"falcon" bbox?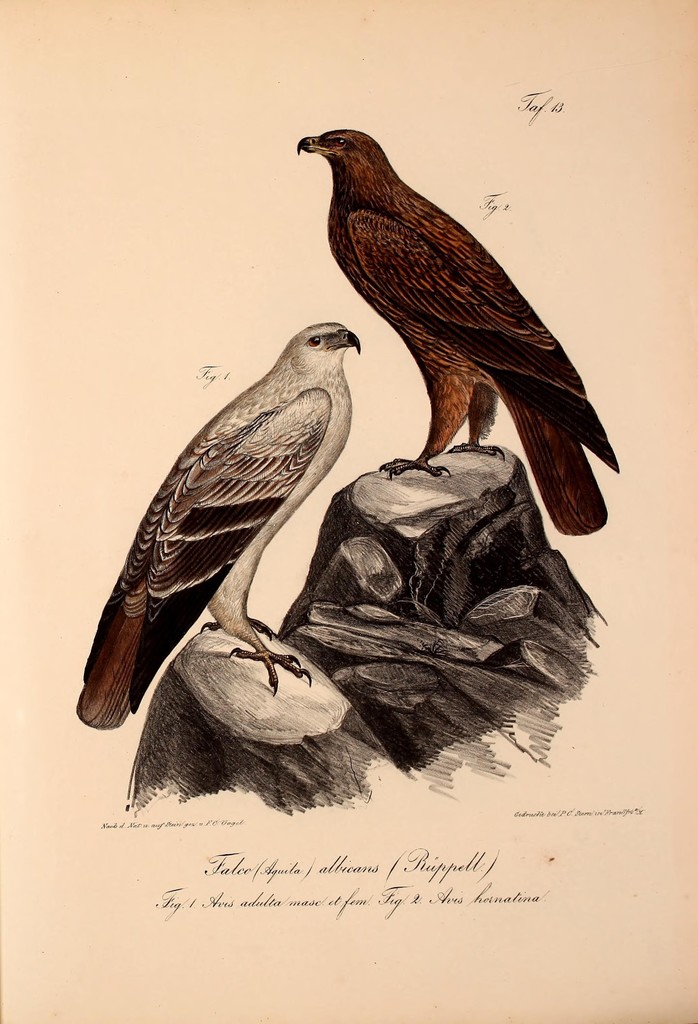
[69, 317, 361, 732]
